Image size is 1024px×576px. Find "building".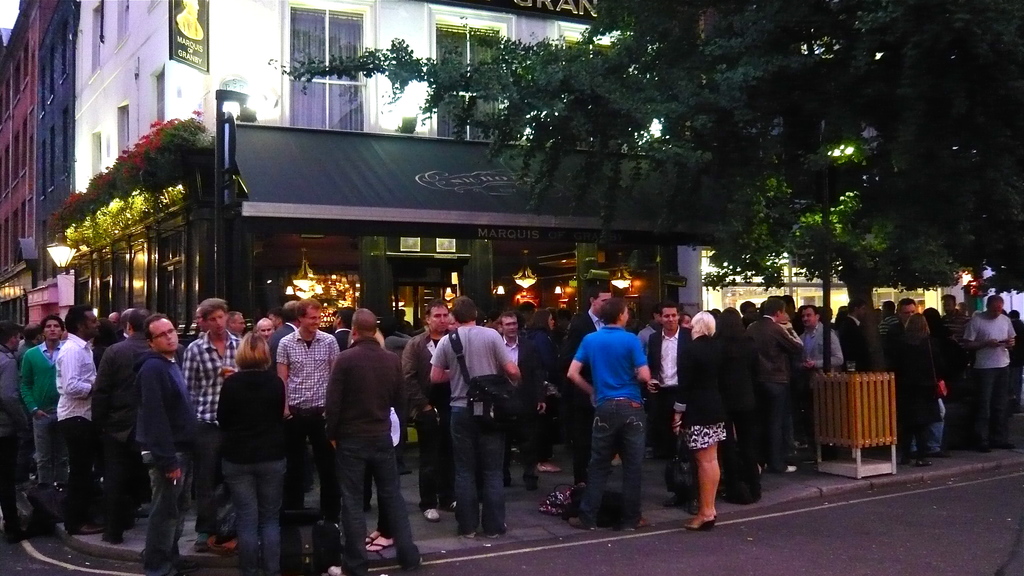
box=[49, 0, 723, 445].
